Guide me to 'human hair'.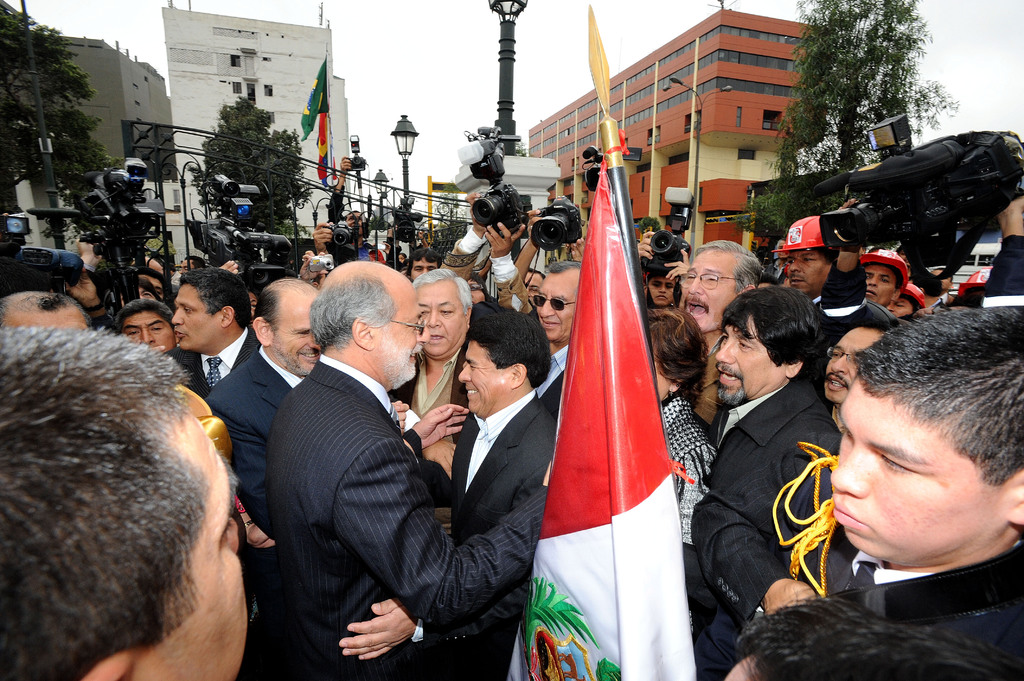
Guidance: 649, 306, 705, 406.
